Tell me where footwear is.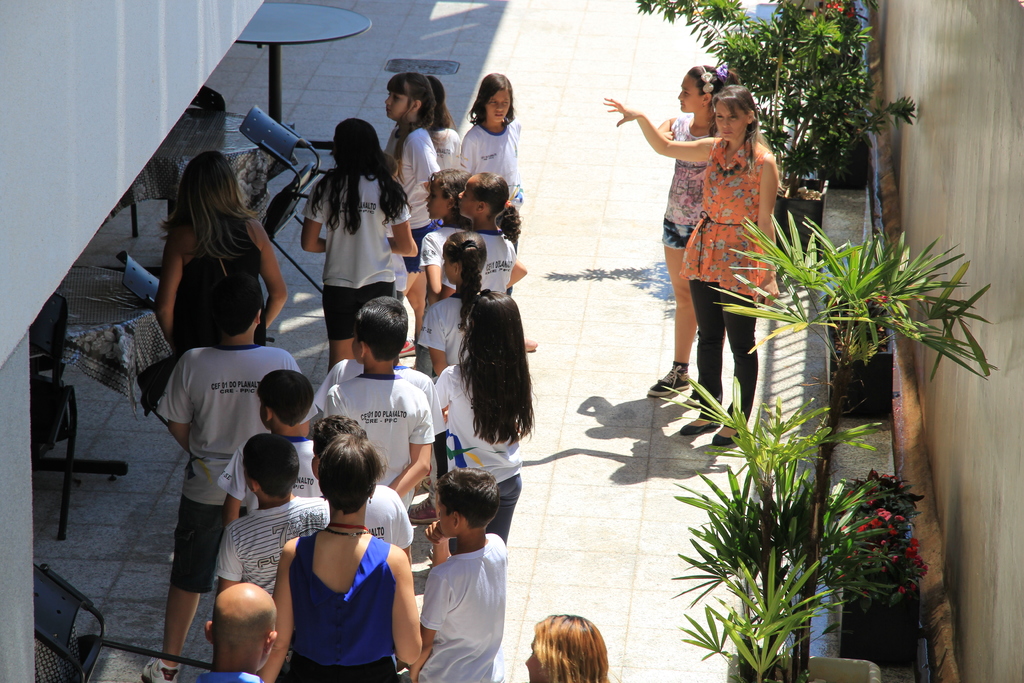
footwear is at pyautogui.locateOnScreen(141, 655, 181, 682).
